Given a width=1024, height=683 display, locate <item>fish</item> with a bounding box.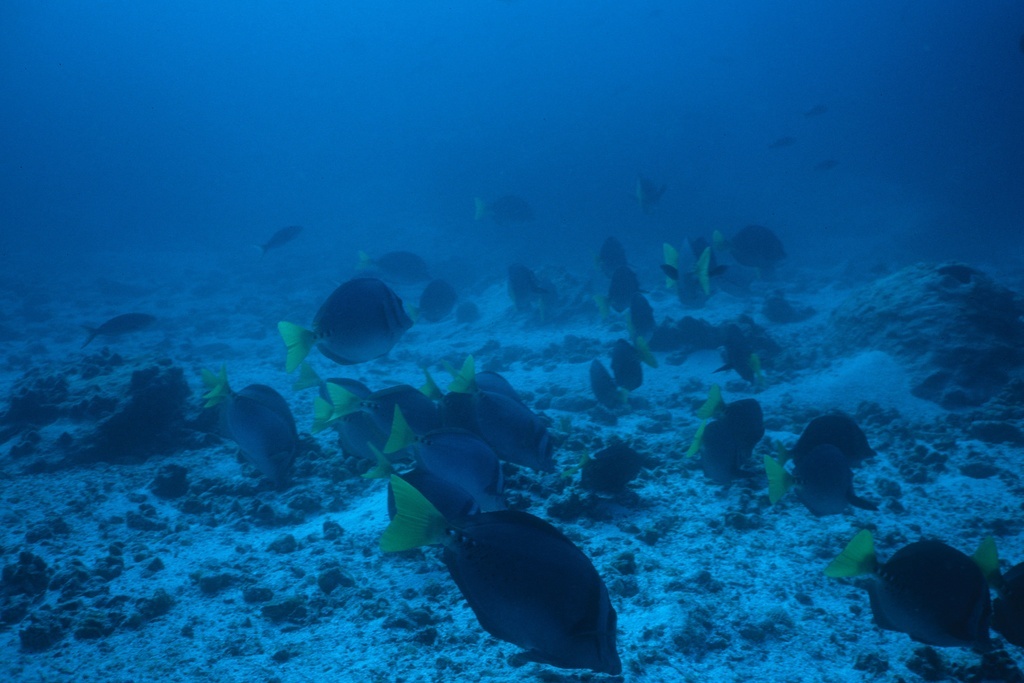
Located: bbox=(807, 99, 824, 116).
